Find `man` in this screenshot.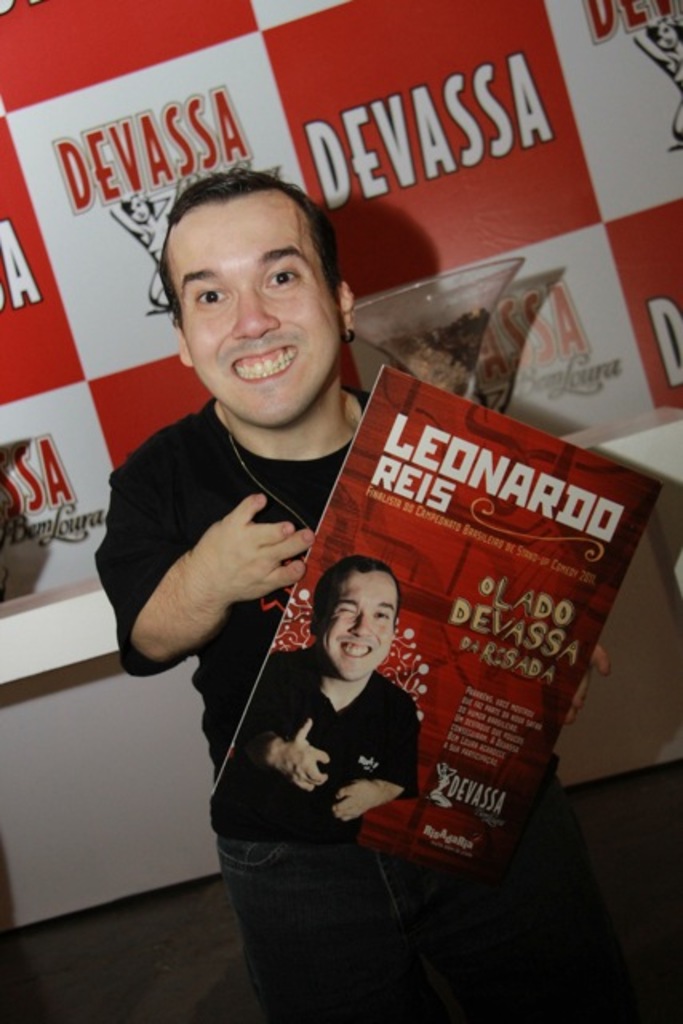
The bounding box for `man` is {"left": 230, "top": 552, "right": 419, "bottom": 837}.
